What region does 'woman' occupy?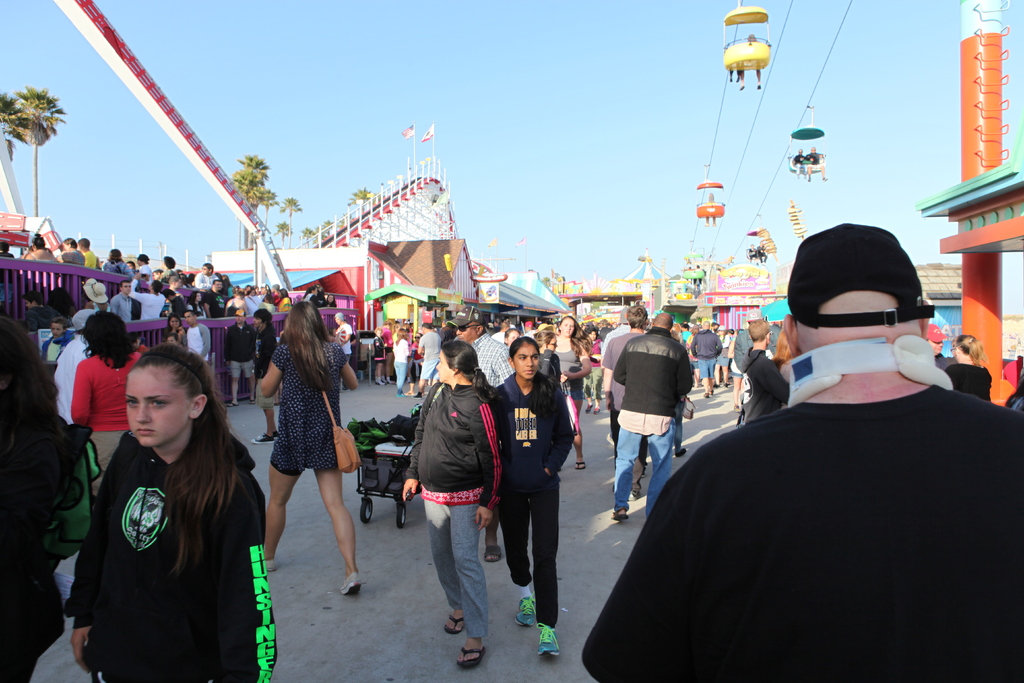
[261,297,365,598].
